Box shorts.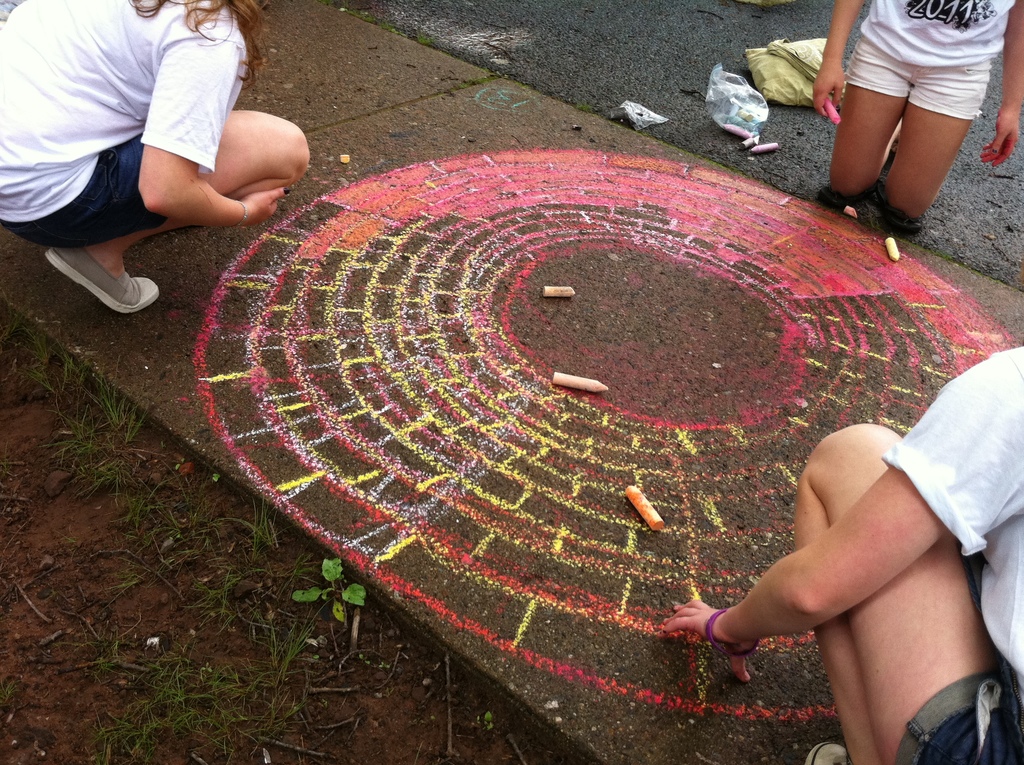
[843,34,995,124].
